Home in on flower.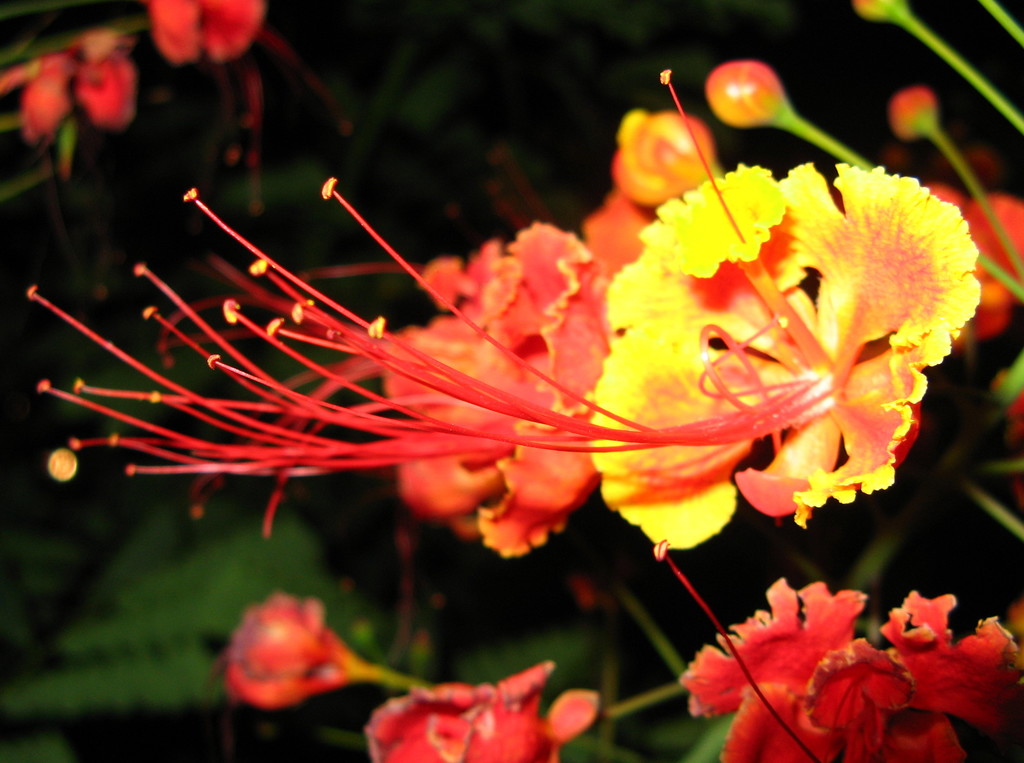
Homed in at region(360, 660, 554, 762).
